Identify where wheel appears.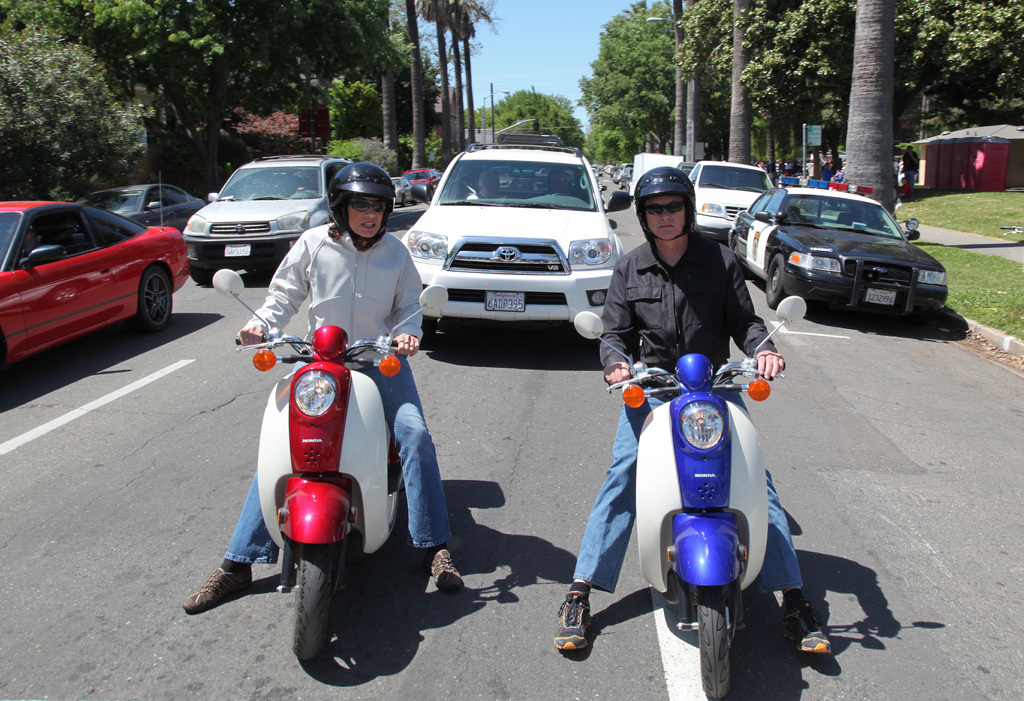
Appears at detection(548, 191, 571, 195).
